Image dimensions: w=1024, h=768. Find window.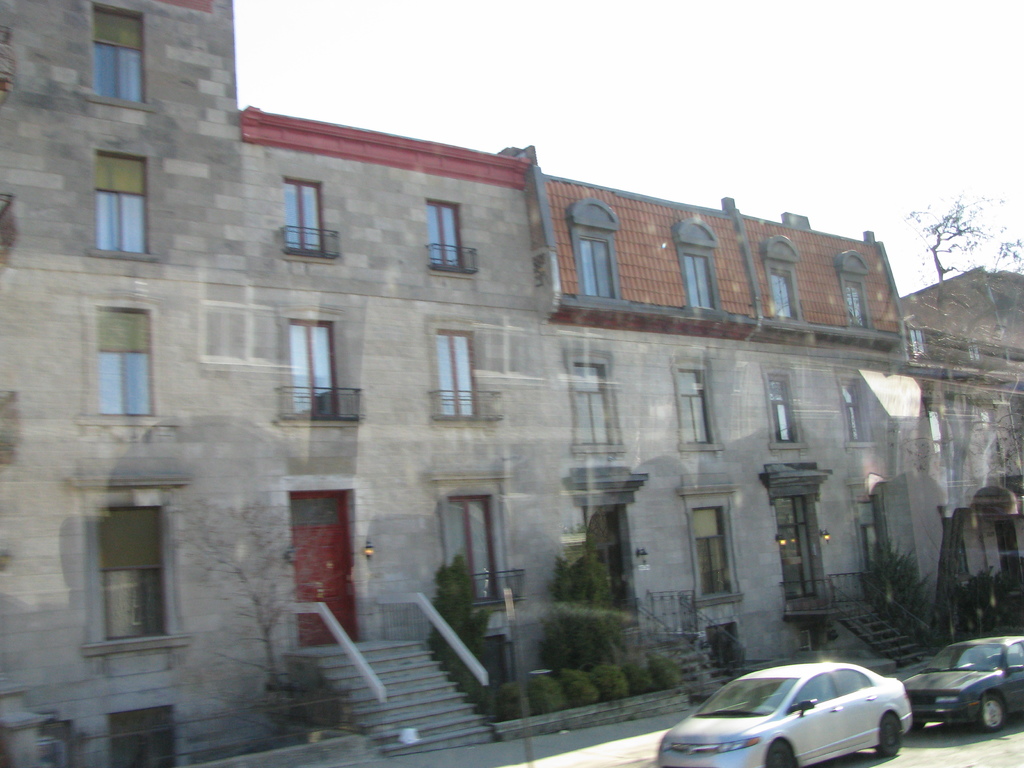
box=[426, 197, 465, 270].
